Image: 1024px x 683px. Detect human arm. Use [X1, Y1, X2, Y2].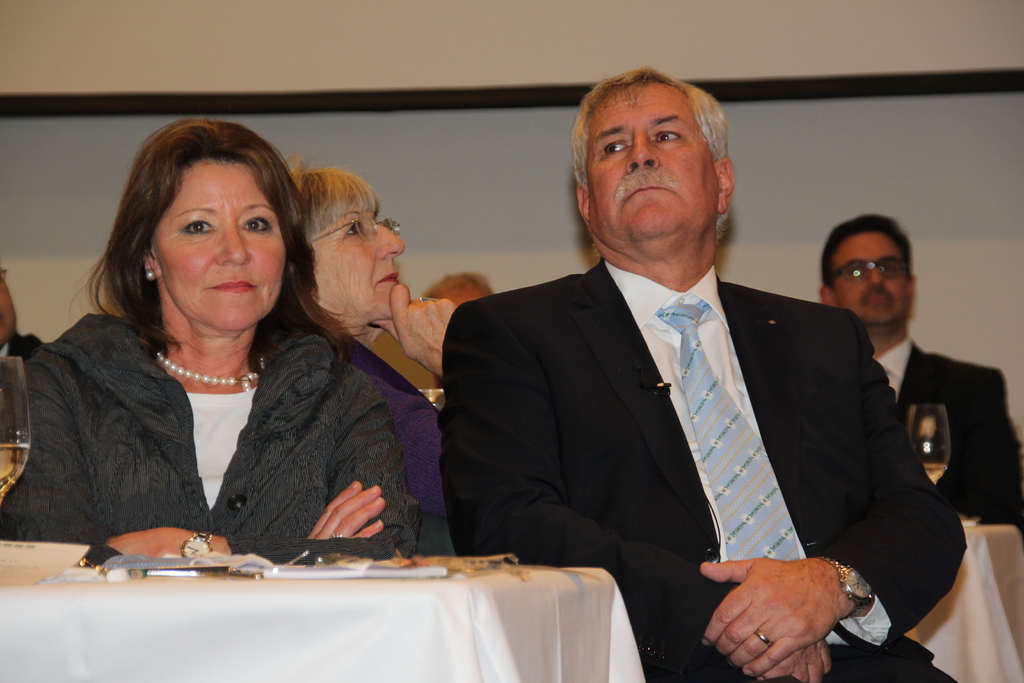
[352, 272, 468, 440].
